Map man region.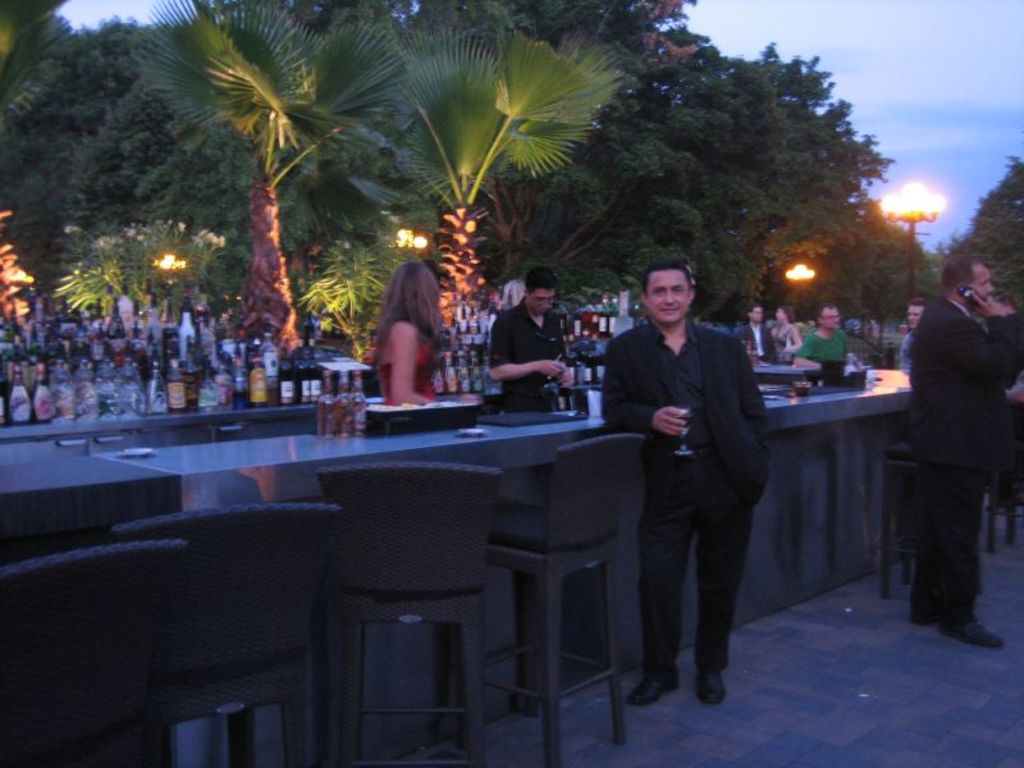
Mapped to select_region(739, 303, 774, 364).
